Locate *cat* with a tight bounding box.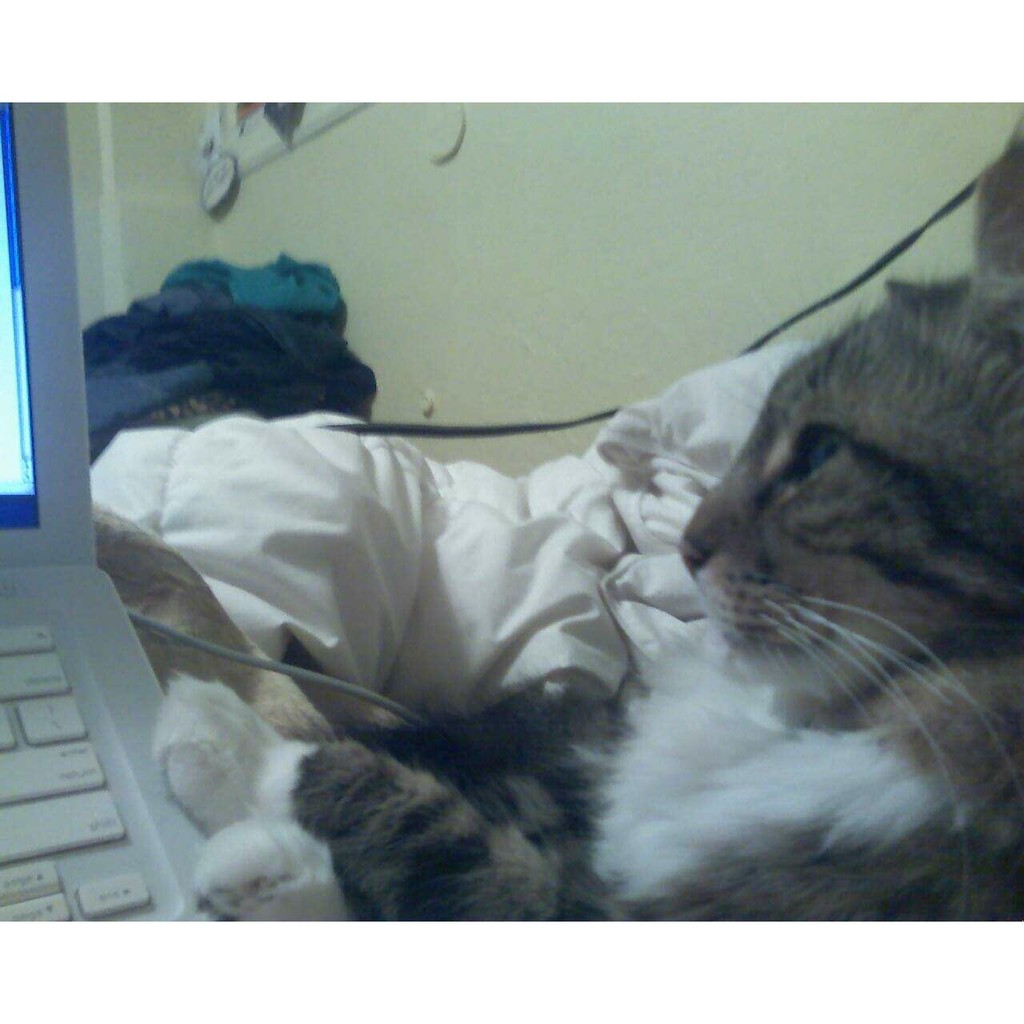
154/116/1023/918.
